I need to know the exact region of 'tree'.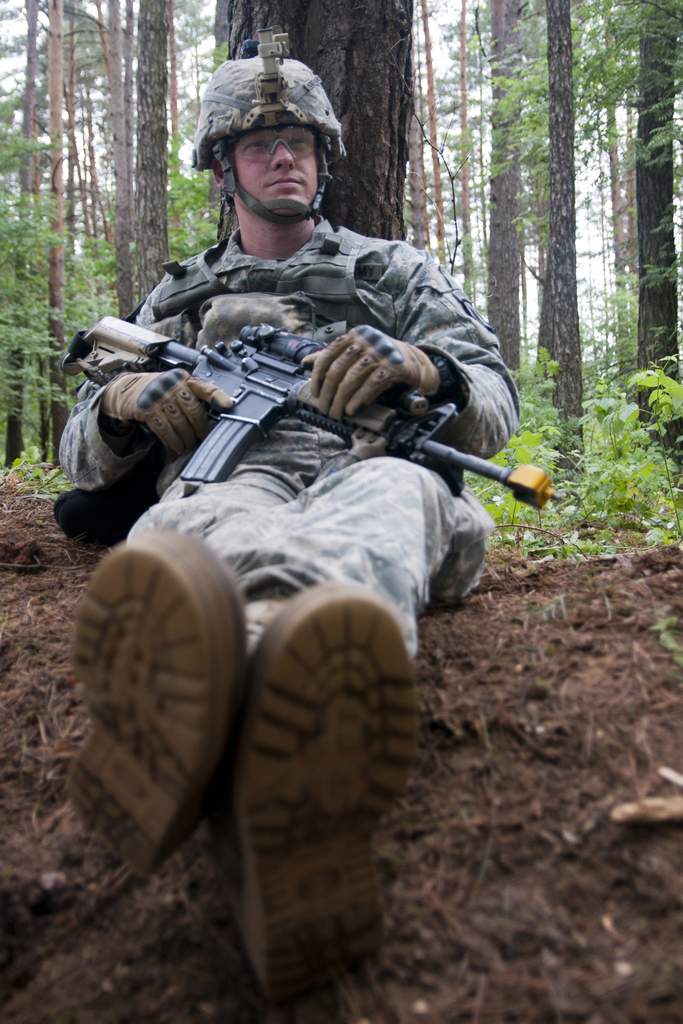
Region: locate(535, 0, 588, 493).
